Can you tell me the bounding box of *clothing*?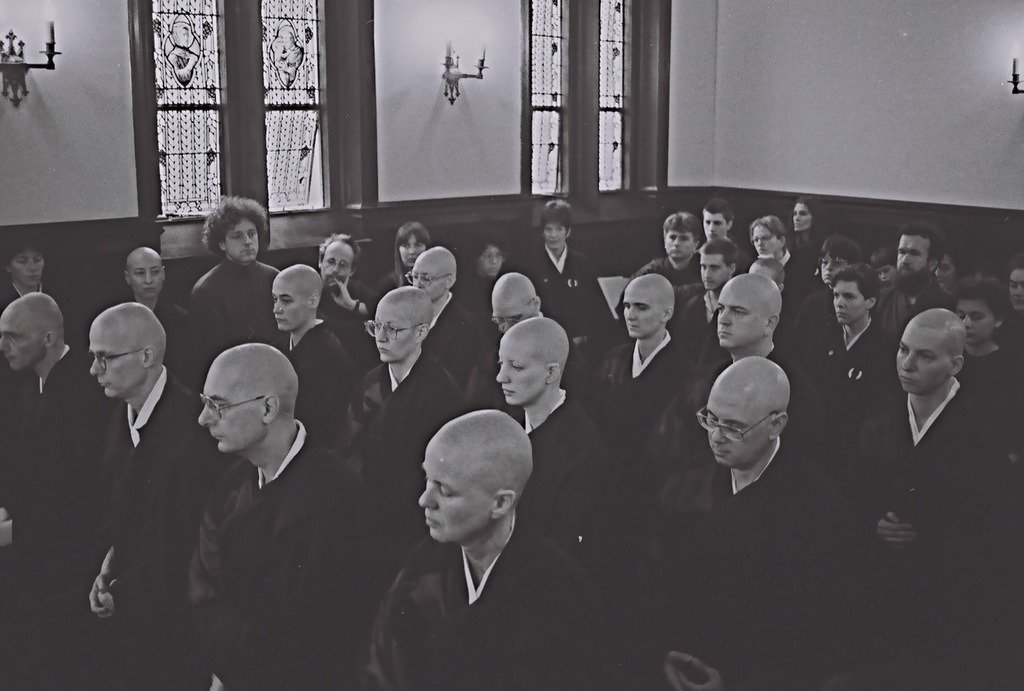
315/276/383/385.
